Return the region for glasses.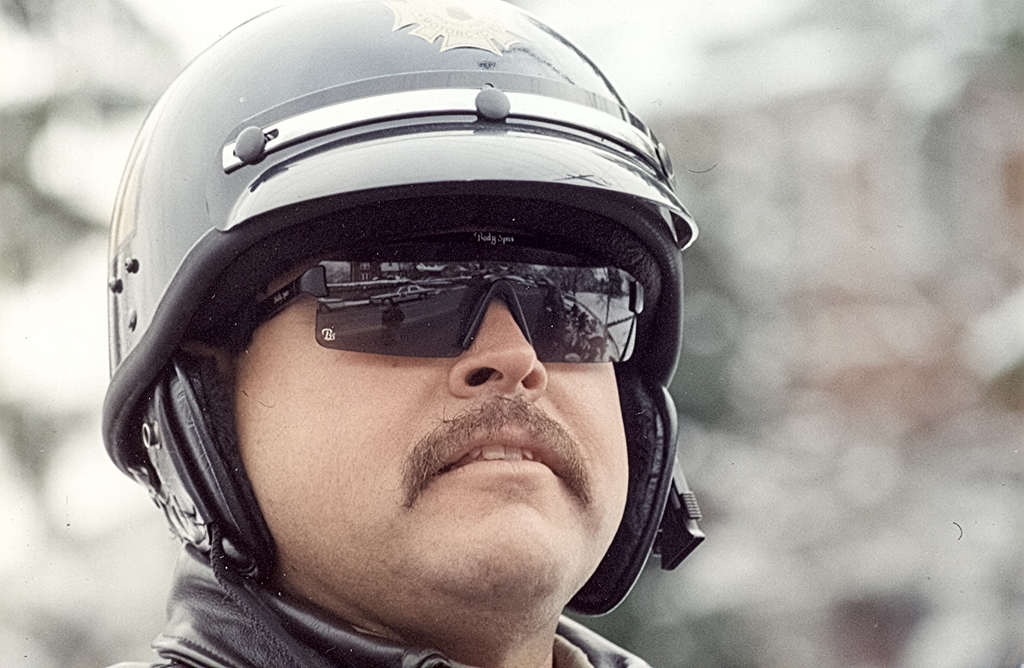
(218,245,650,373).
